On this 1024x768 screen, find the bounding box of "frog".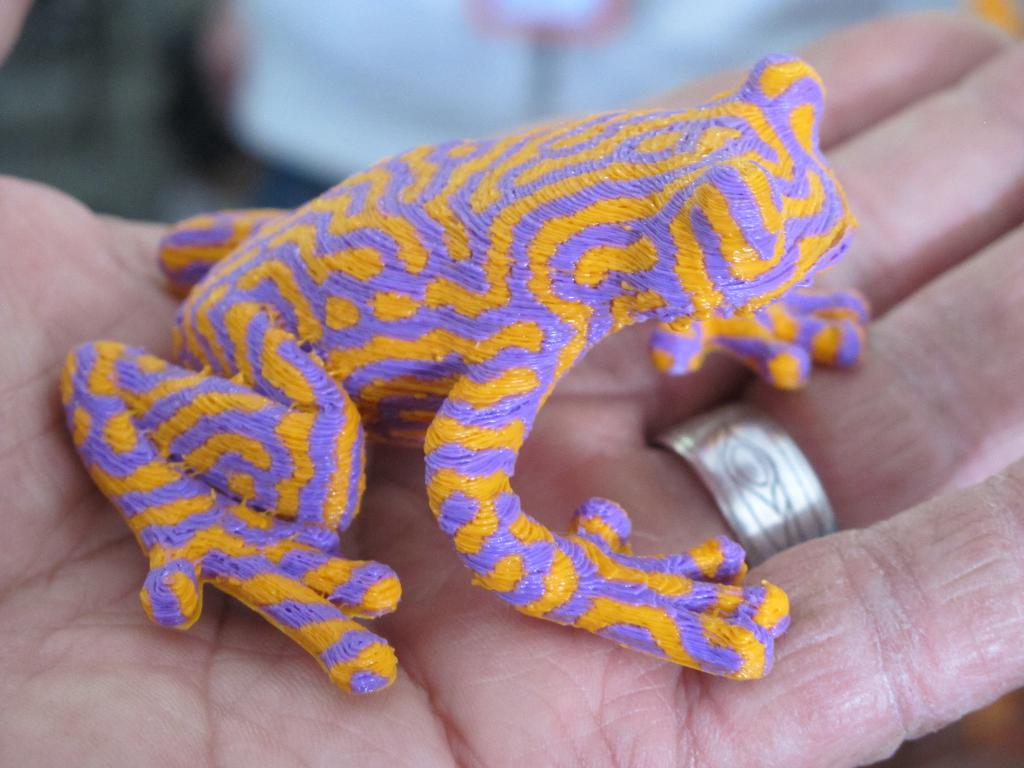
Bounding box: [58,51,875,696].
